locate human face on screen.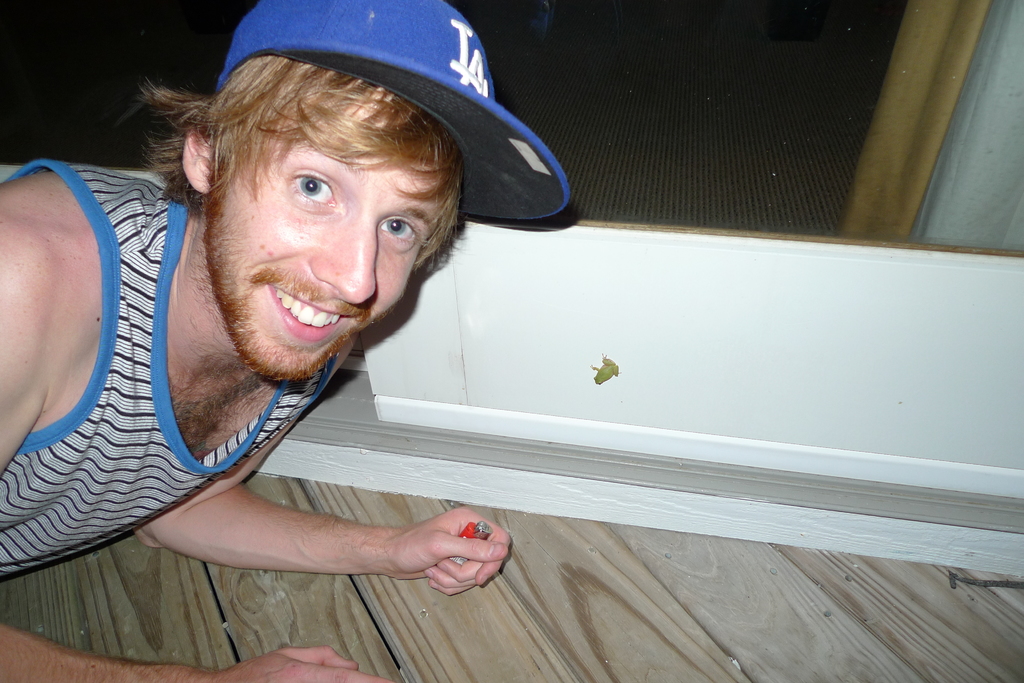
On screen at (left=207, top=83, right=450, bottom=385).
